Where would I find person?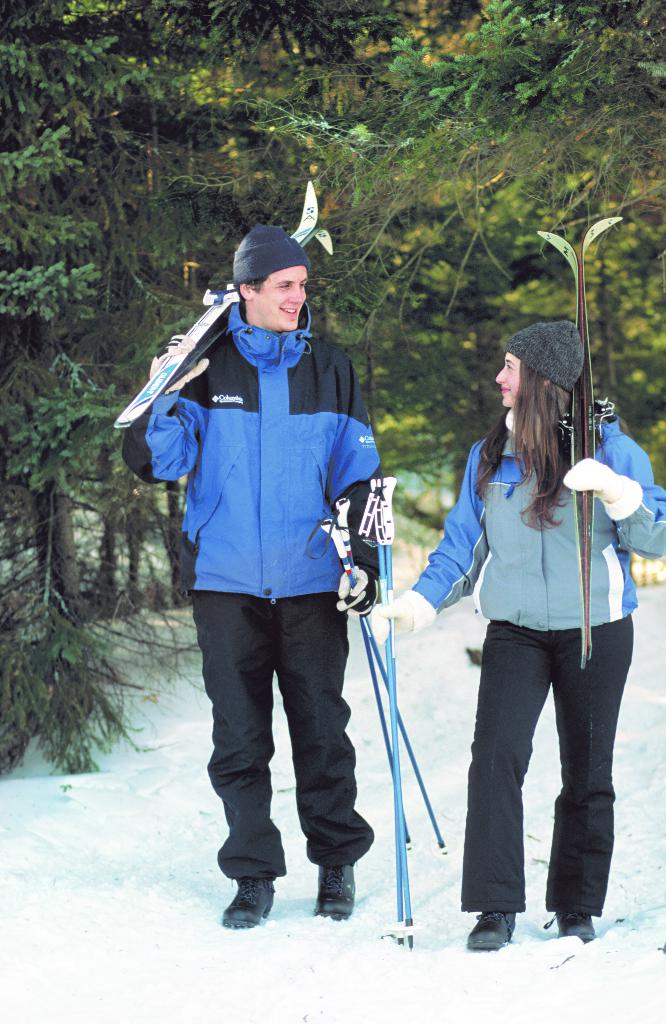
At {"left": 124, "top": 220, "right": 387, "bottom": 928}.
